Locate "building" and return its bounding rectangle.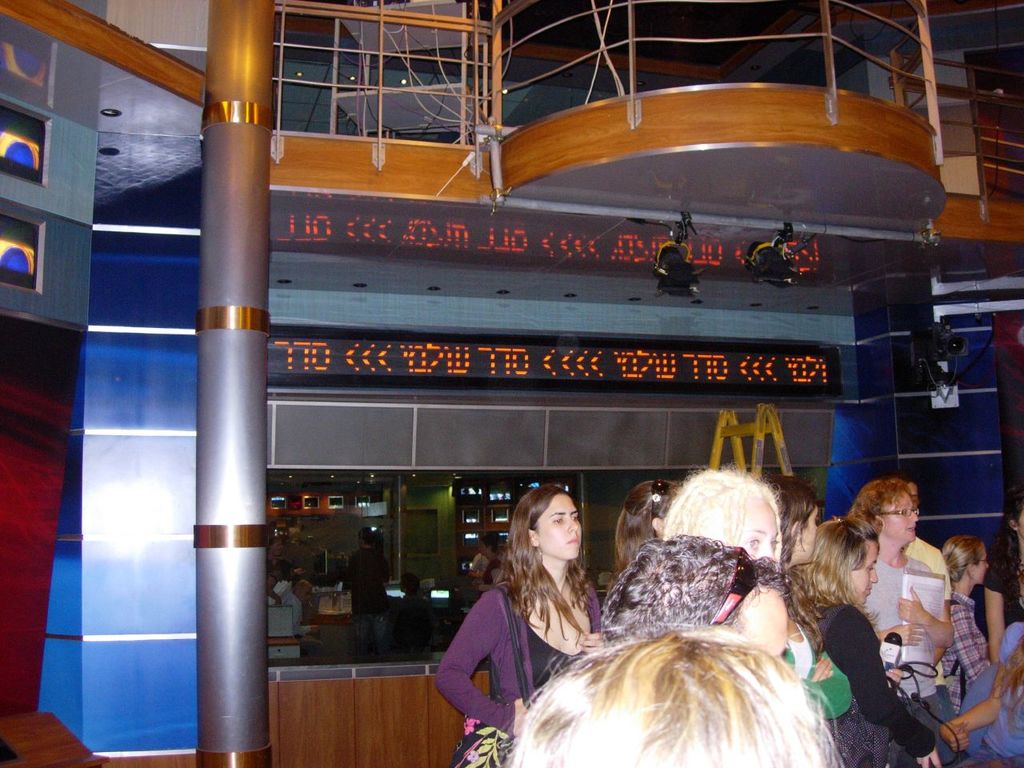
select_region(0, 0, 1023, 767).
